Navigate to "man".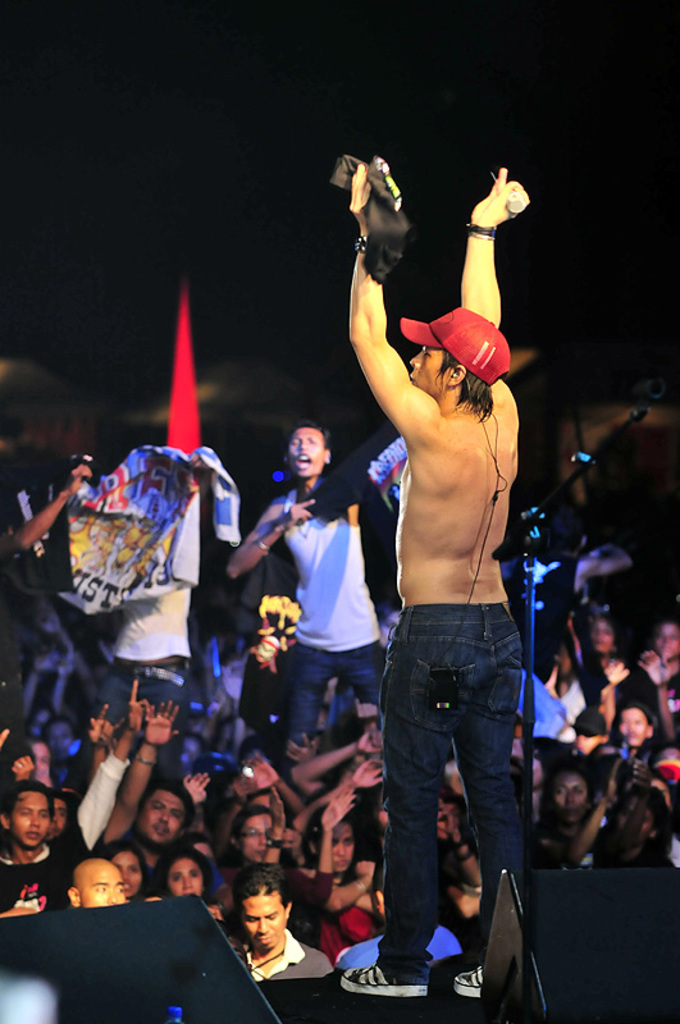
Navigation target: left=548, top=522, right=635, bottom=604.
